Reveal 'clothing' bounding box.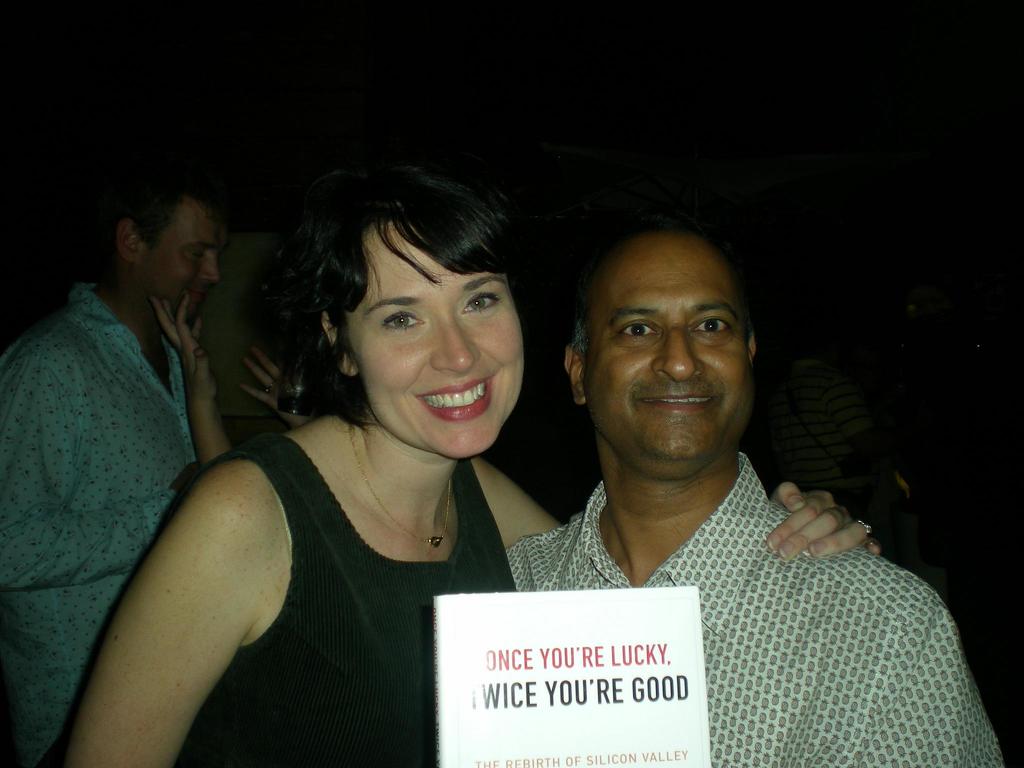
Revealed: 170/460/518/767.
